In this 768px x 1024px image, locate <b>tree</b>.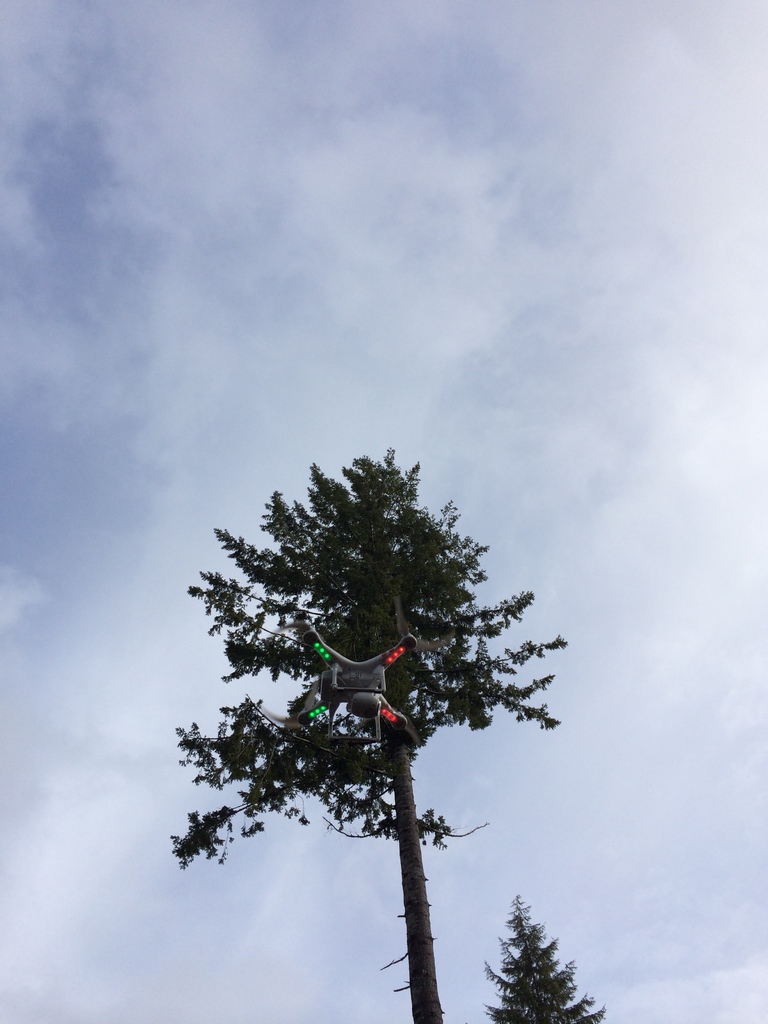
Bounding box: 166 421 550 932.
